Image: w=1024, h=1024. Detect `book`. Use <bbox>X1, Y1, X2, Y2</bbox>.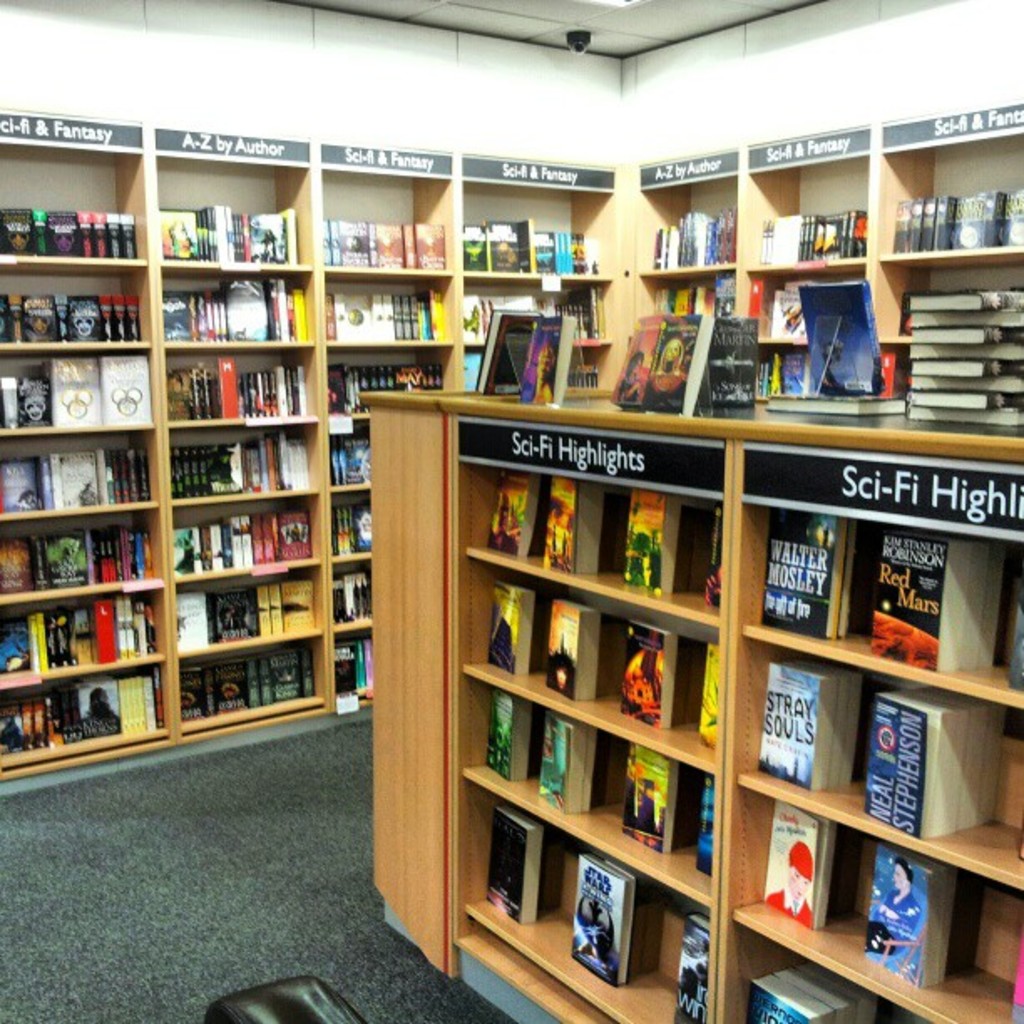
<bbox>766, 390, 905, 412</bbox>.
